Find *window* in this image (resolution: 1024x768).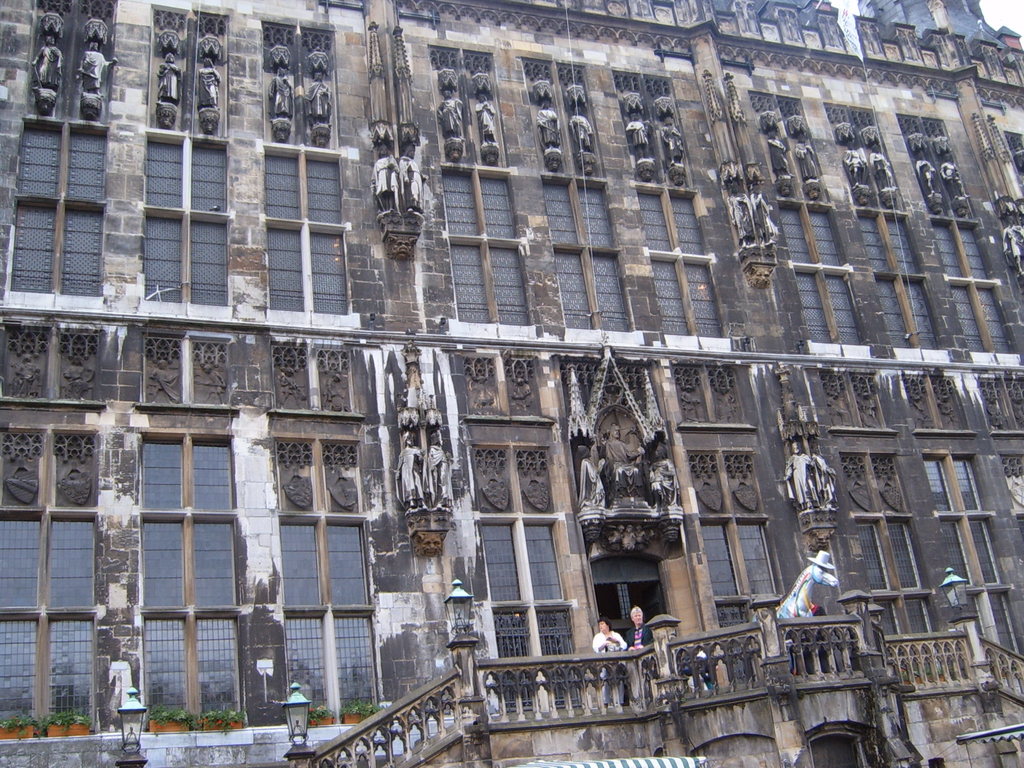
bbox=[863, 212, 935, 349].
